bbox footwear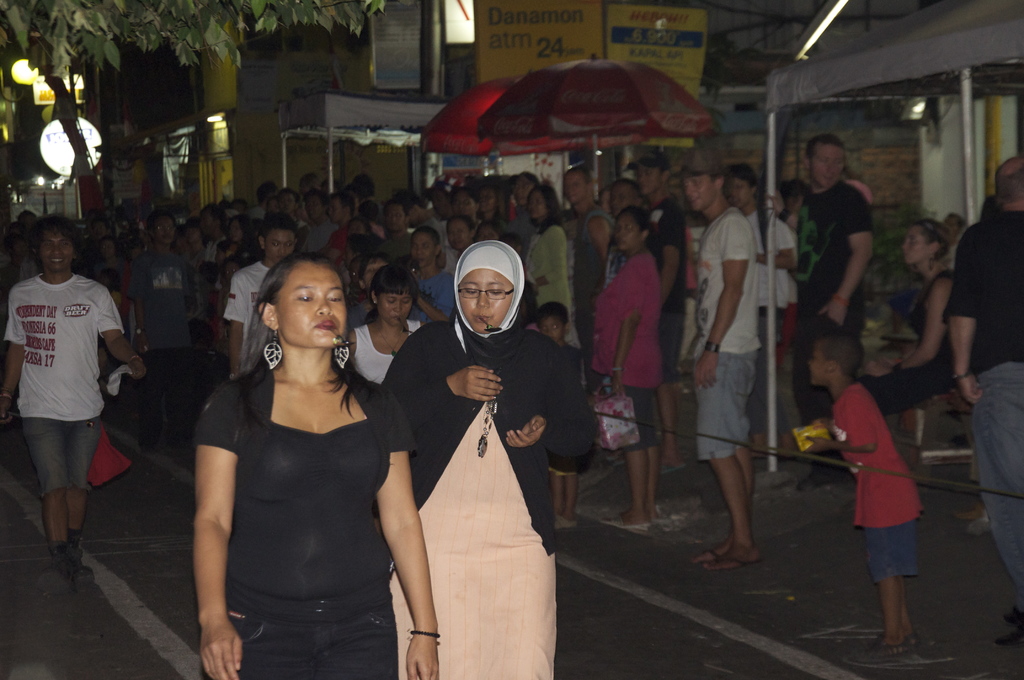
bbox=[716, 556, 765, 570]
